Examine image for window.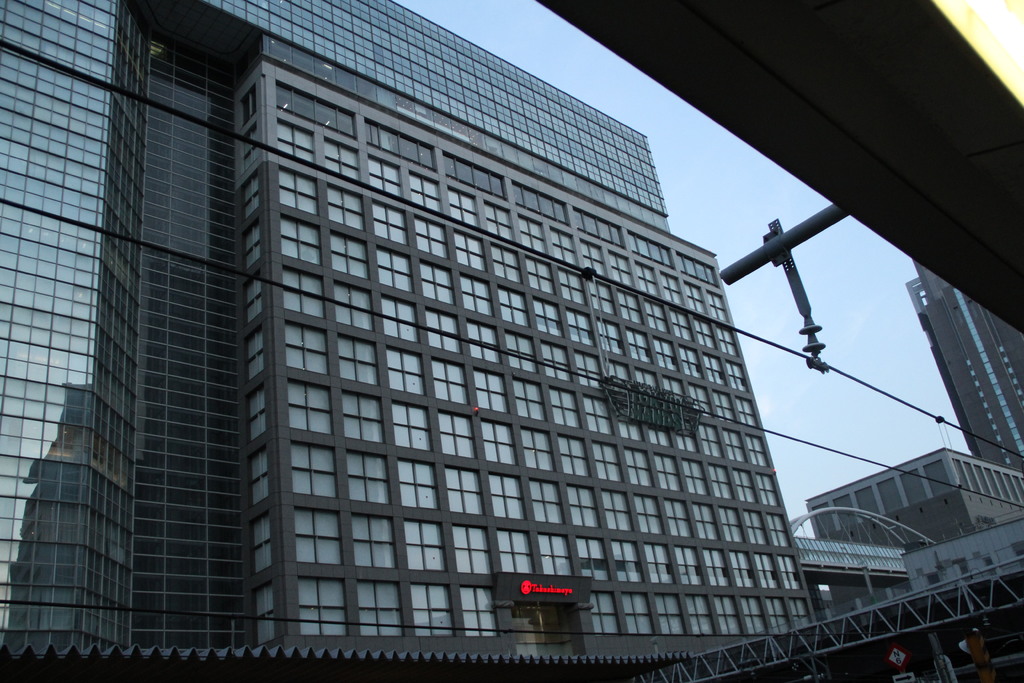
Examination result: 595/439/618/486.
